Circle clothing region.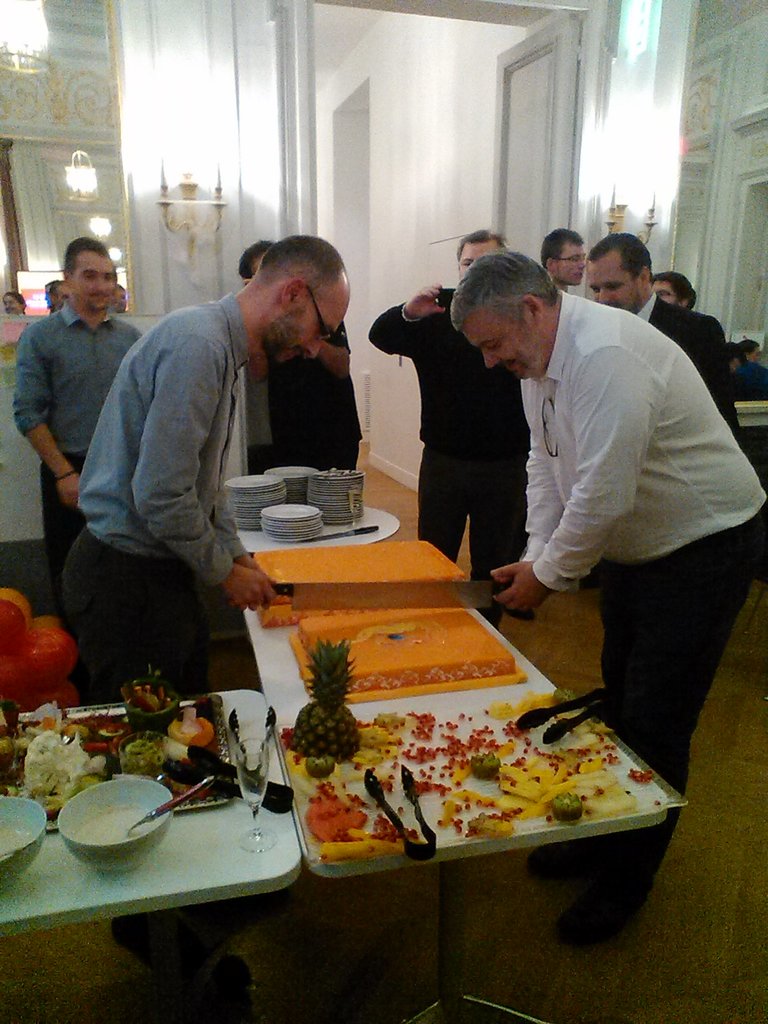
Region: x1=269 y1=323 x2=363 y2=474.
